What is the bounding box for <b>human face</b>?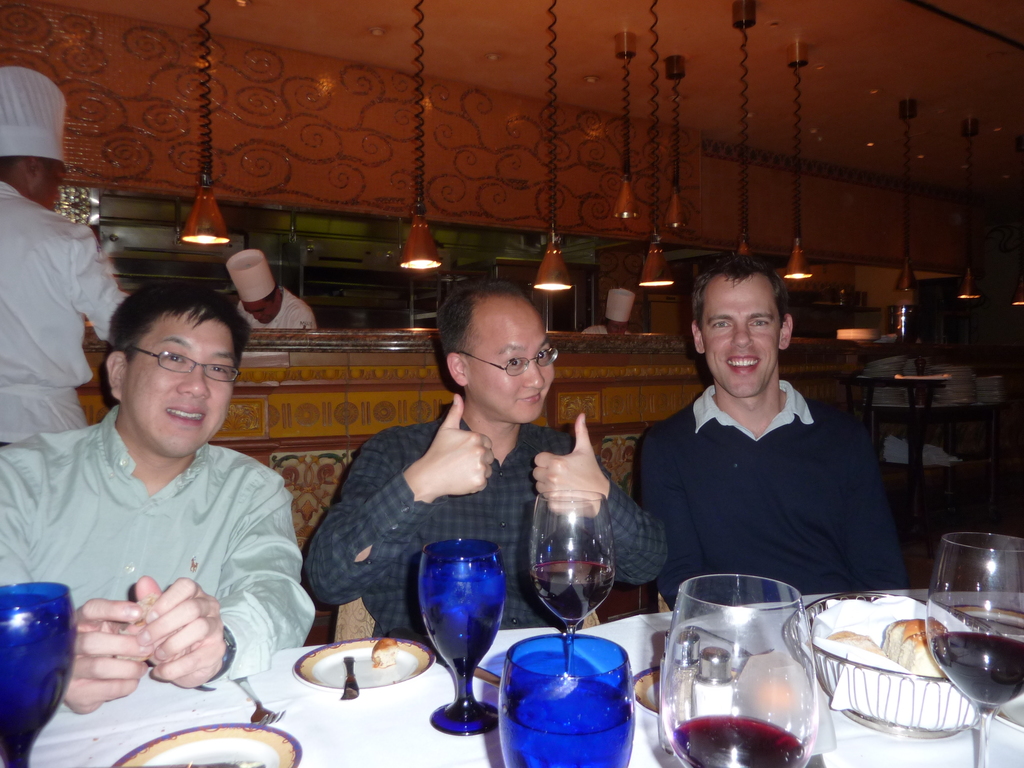
select_region(244, 303, 276, 323).
